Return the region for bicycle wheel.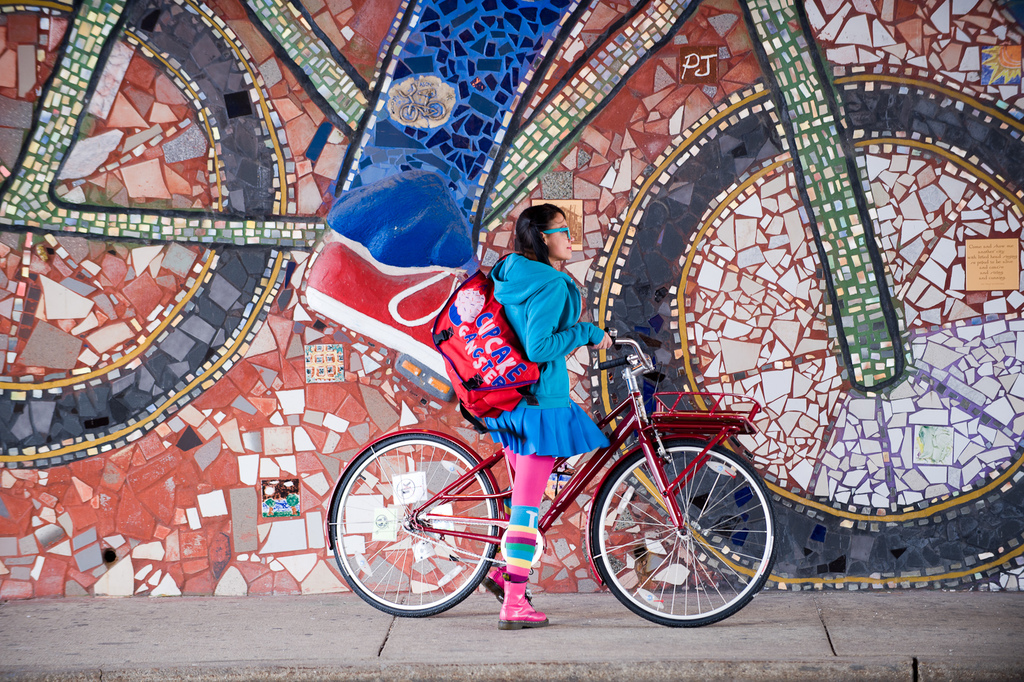
crop(335, 430, 512, 628).
